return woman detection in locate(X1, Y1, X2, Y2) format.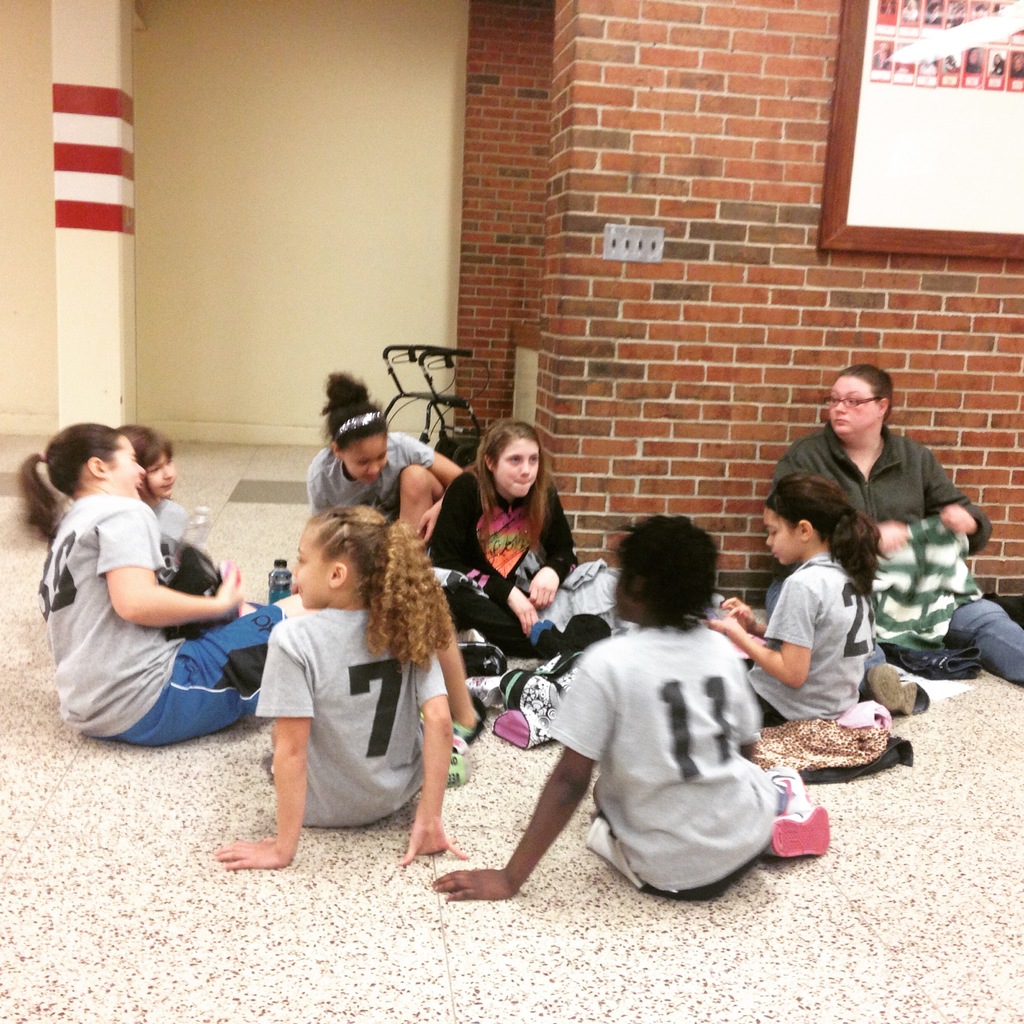
locate(426, 420, 609, 660).
